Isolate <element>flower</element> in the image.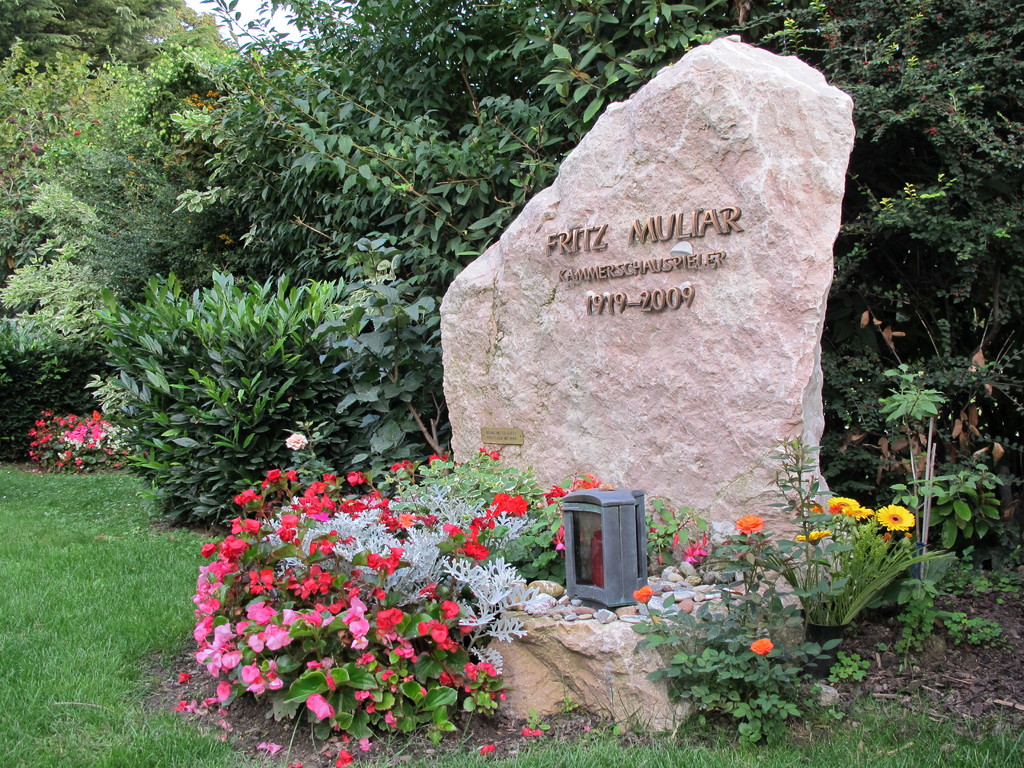
Isolated region: bbox=[737, 516, 763, 537].
